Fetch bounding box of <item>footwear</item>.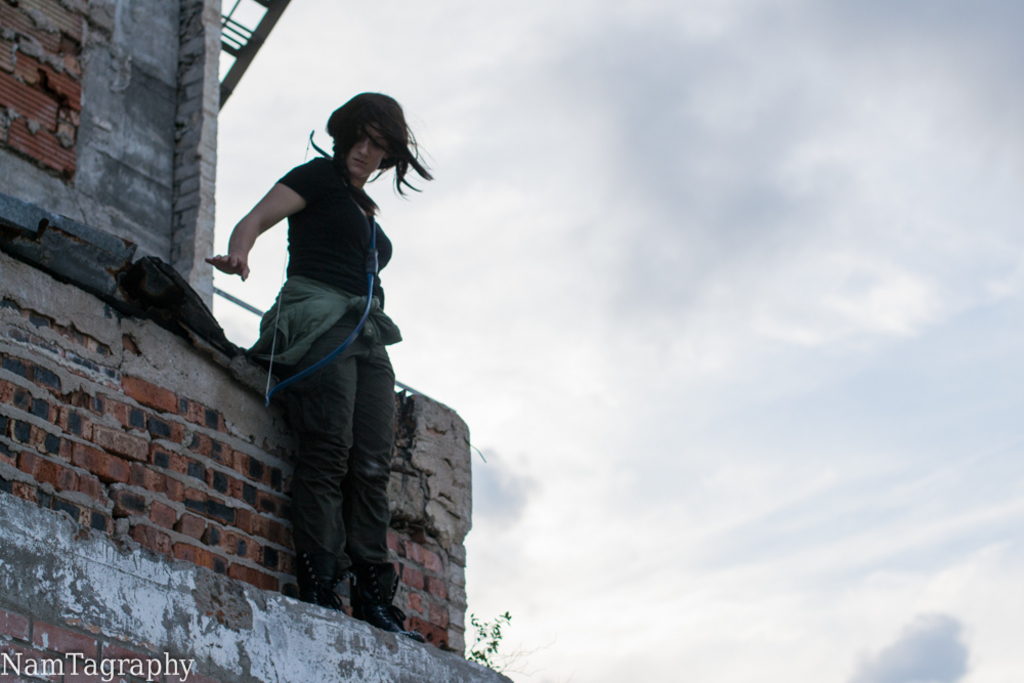
Bbox: (348,558,426,640).
